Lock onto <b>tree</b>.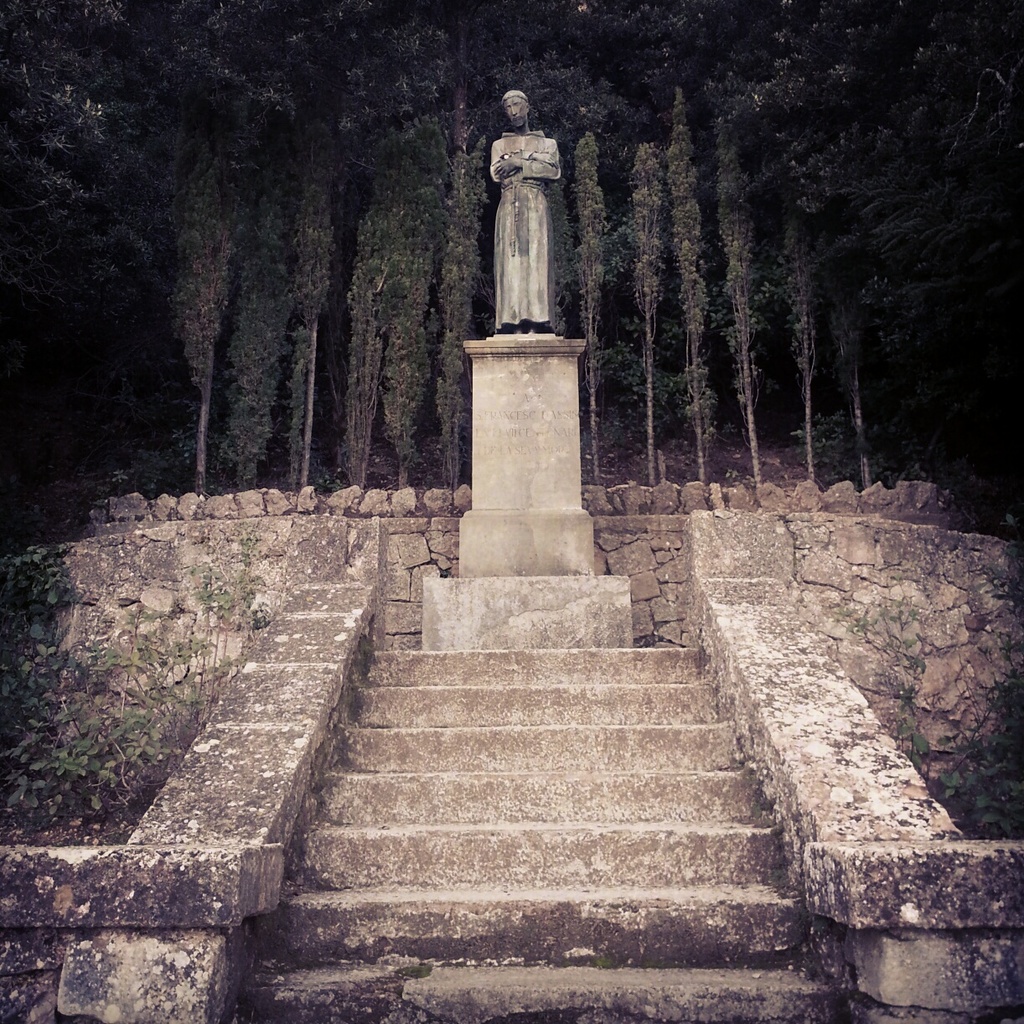
Locked: (left=383, top=144, right=421, bottom=479).
